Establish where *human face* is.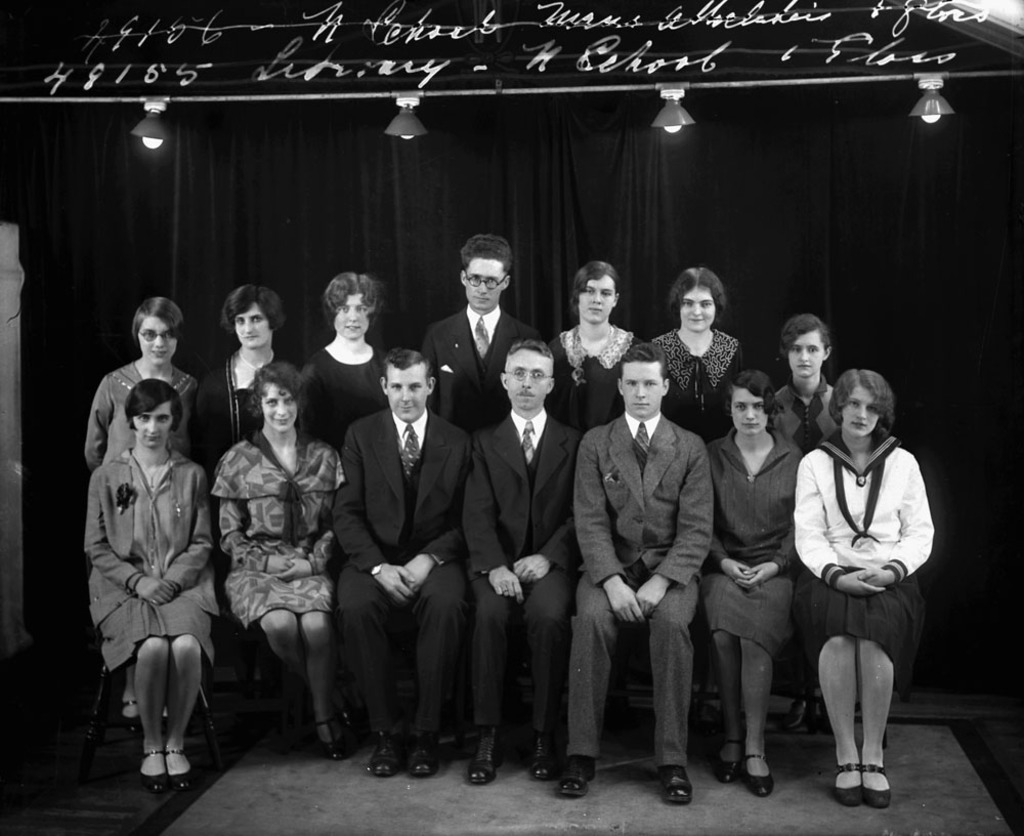
Established at <box>140,315,176,366</box>.
